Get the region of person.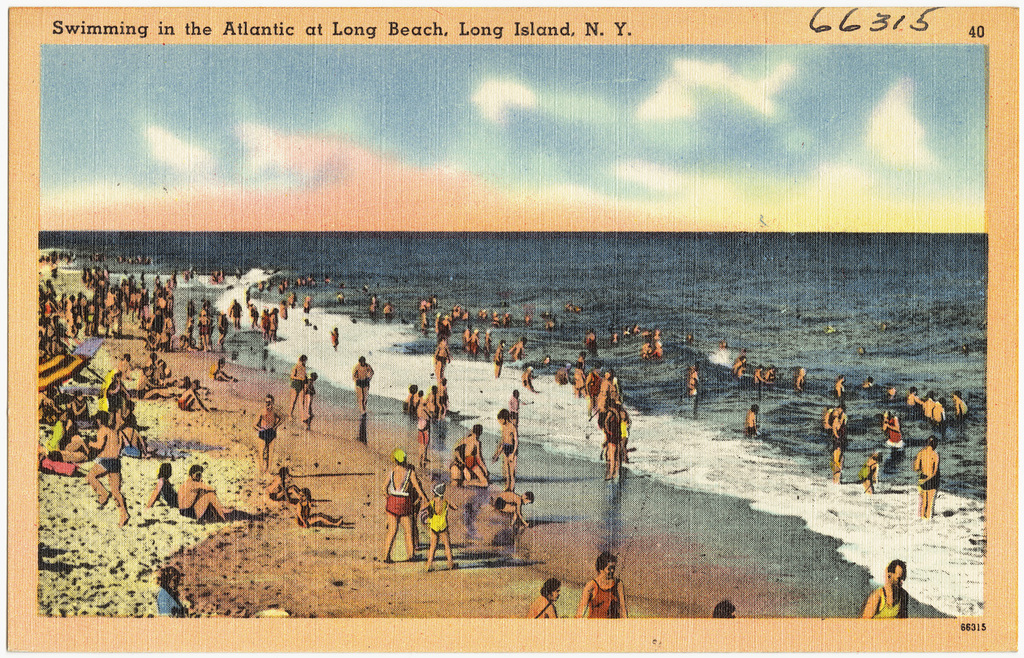
{"left": 567, "top": 562, "right": 631, "bottom": 626}.
